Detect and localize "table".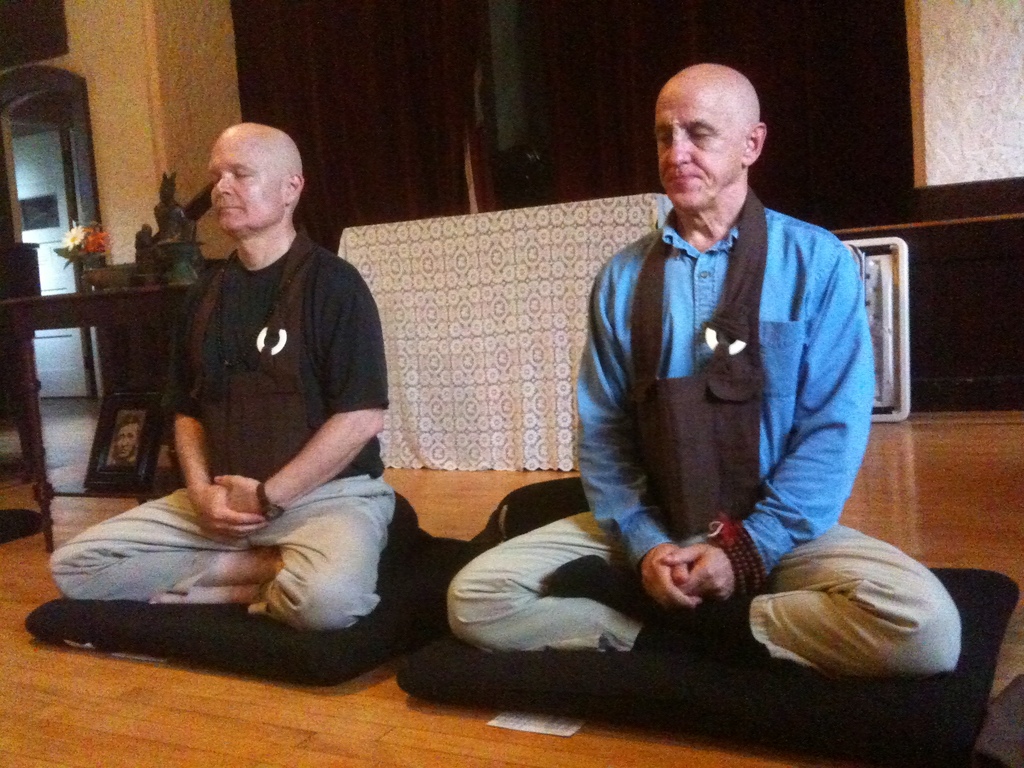
Localized at (x1=8, y1=268, x2=174, y2=511).
